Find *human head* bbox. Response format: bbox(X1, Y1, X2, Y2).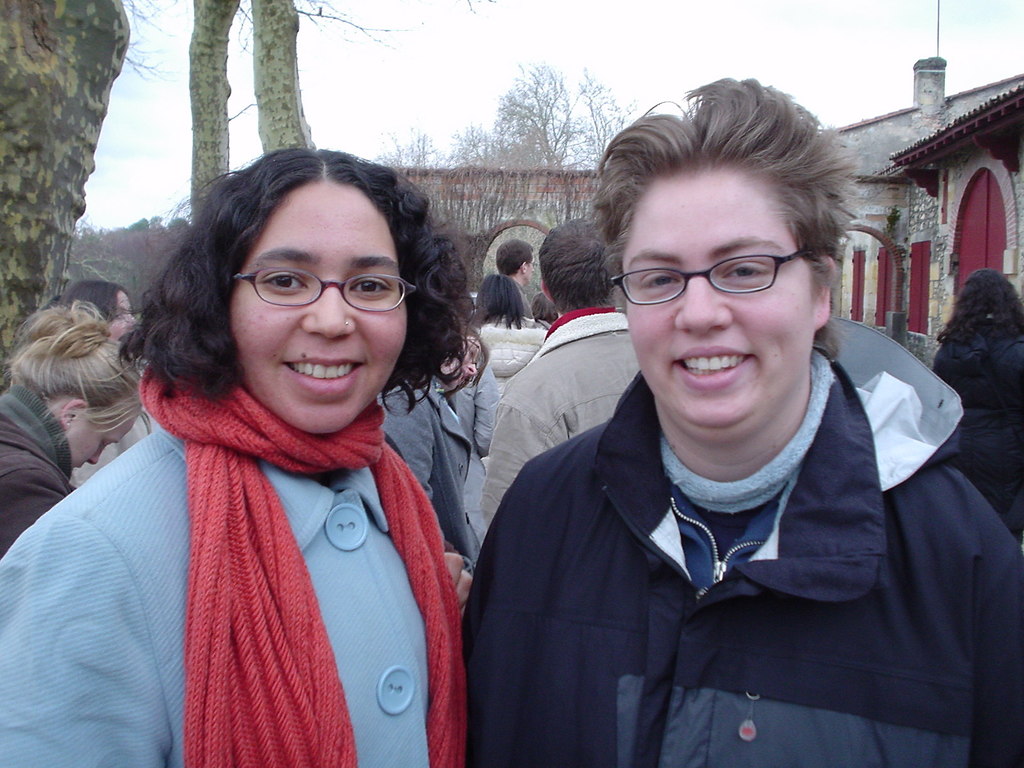
bbox(496, 243, 534, 284).
